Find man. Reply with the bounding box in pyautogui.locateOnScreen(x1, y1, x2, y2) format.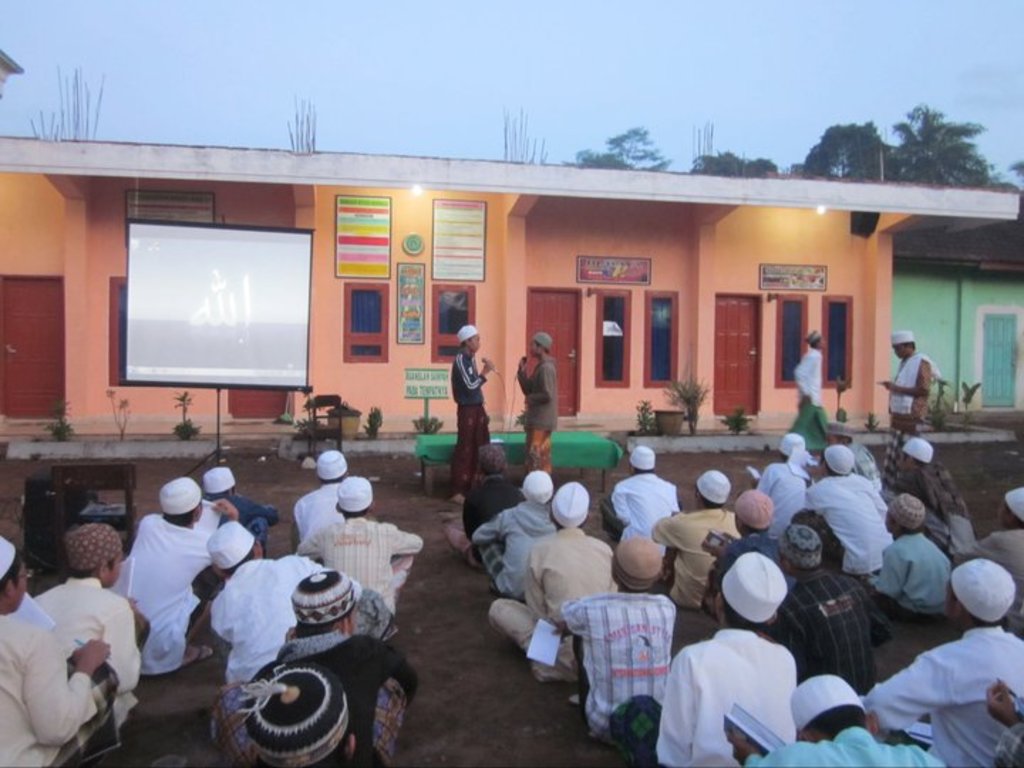
pyautogui.locateOnScreen(105, 465, 228, 707).
